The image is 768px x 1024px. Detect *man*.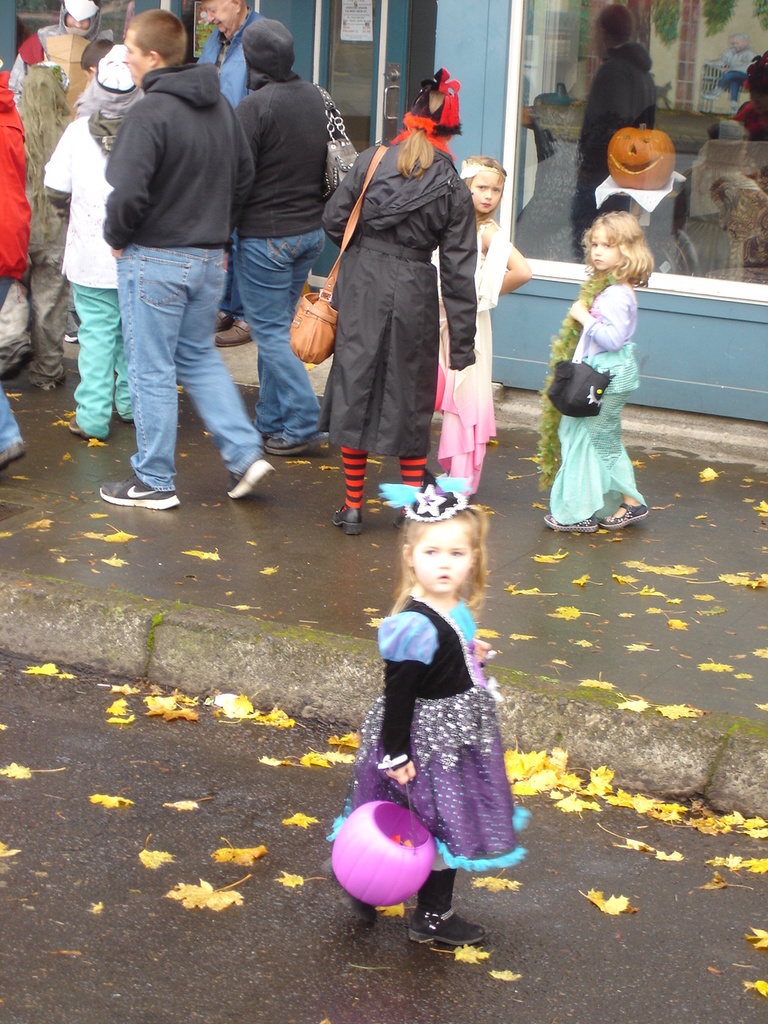
Detection: x1=79, y1=6, x2=266, y2=506.
